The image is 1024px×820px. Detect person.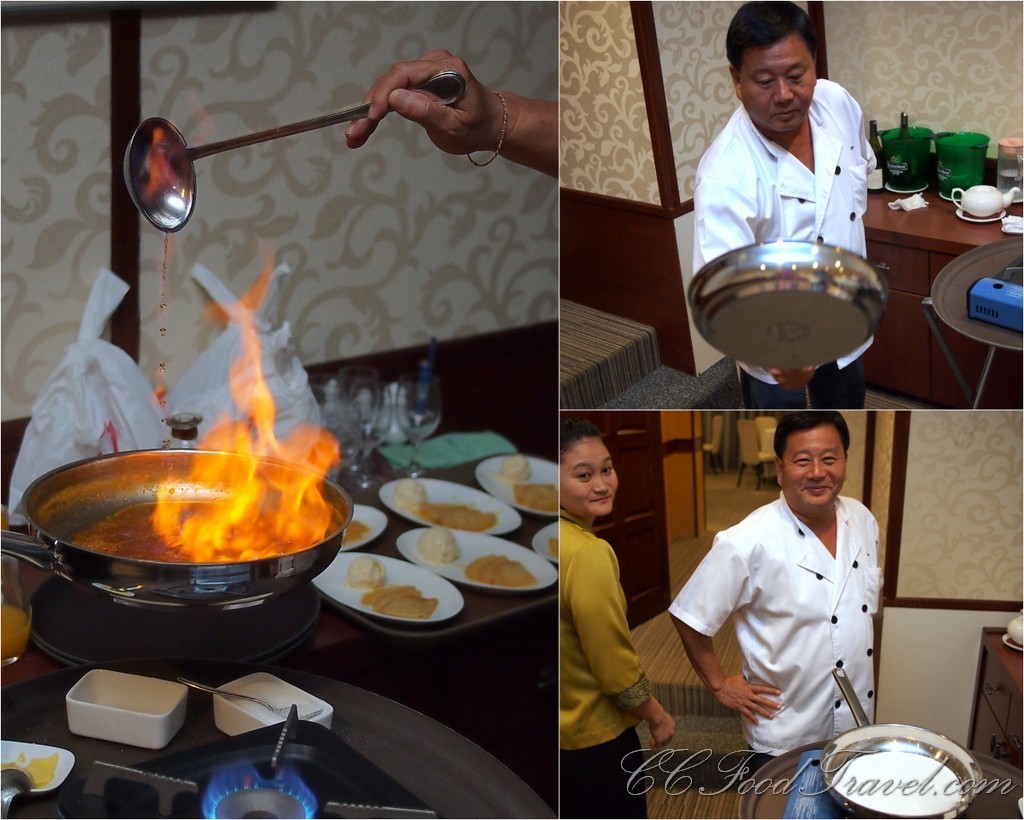
Detection: box(692, 0, 871, 409).
